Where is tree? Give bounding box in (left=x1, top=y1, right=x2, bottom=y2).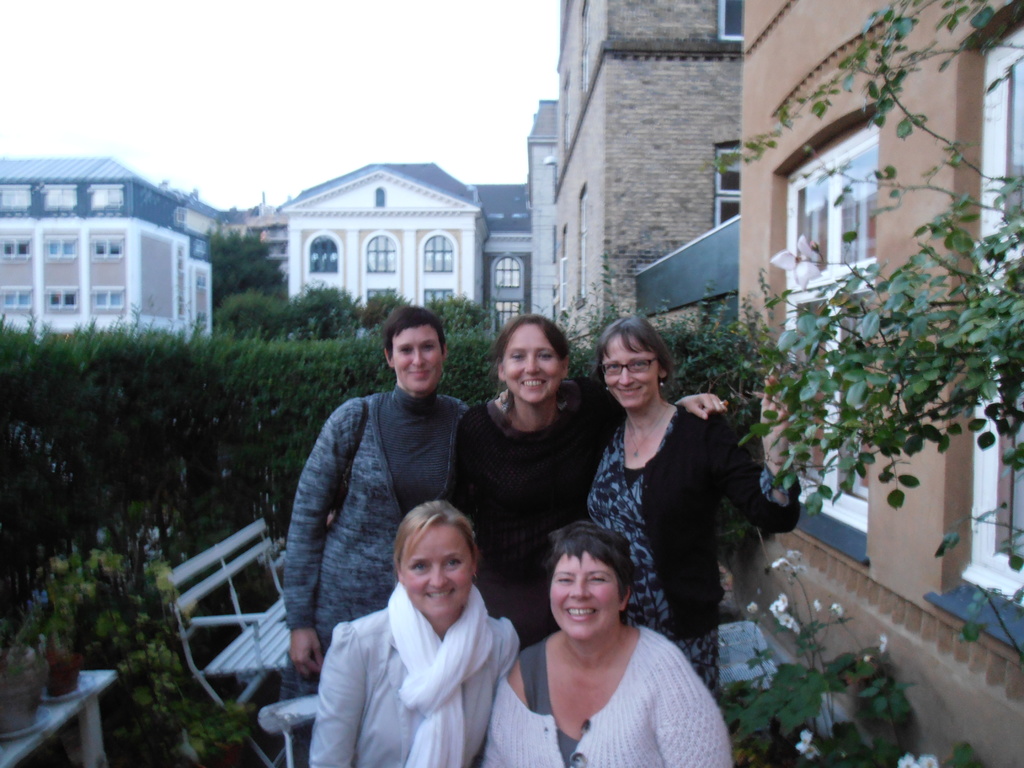
(left=203, top=223, right=285, bottom=307).
